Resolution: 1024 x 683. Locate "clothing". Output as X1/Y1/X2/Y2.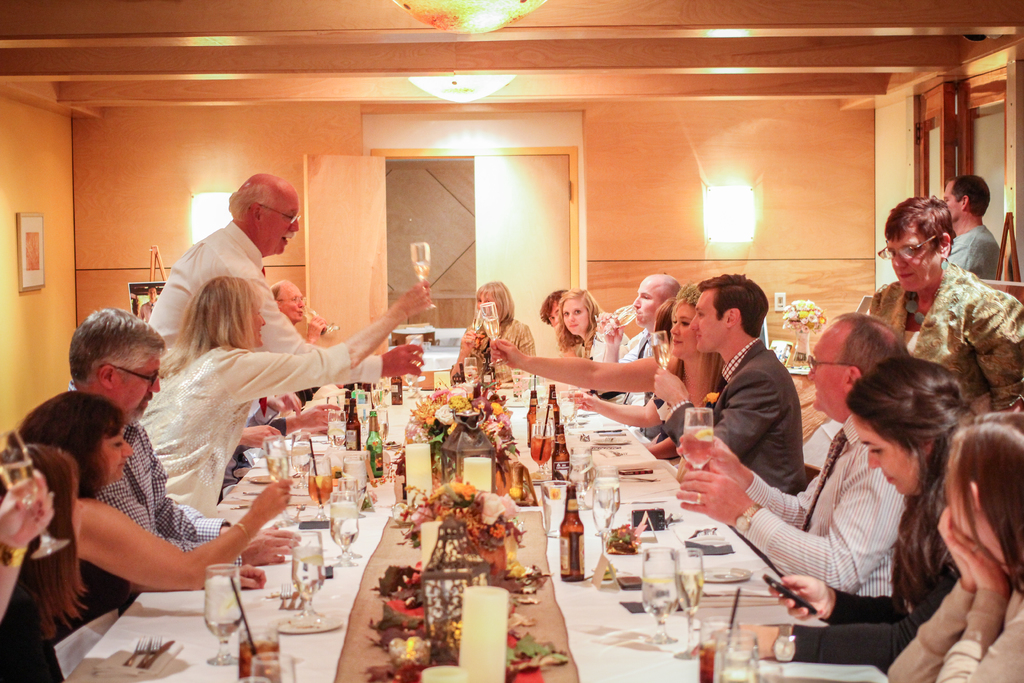
886/585/1023/682.
